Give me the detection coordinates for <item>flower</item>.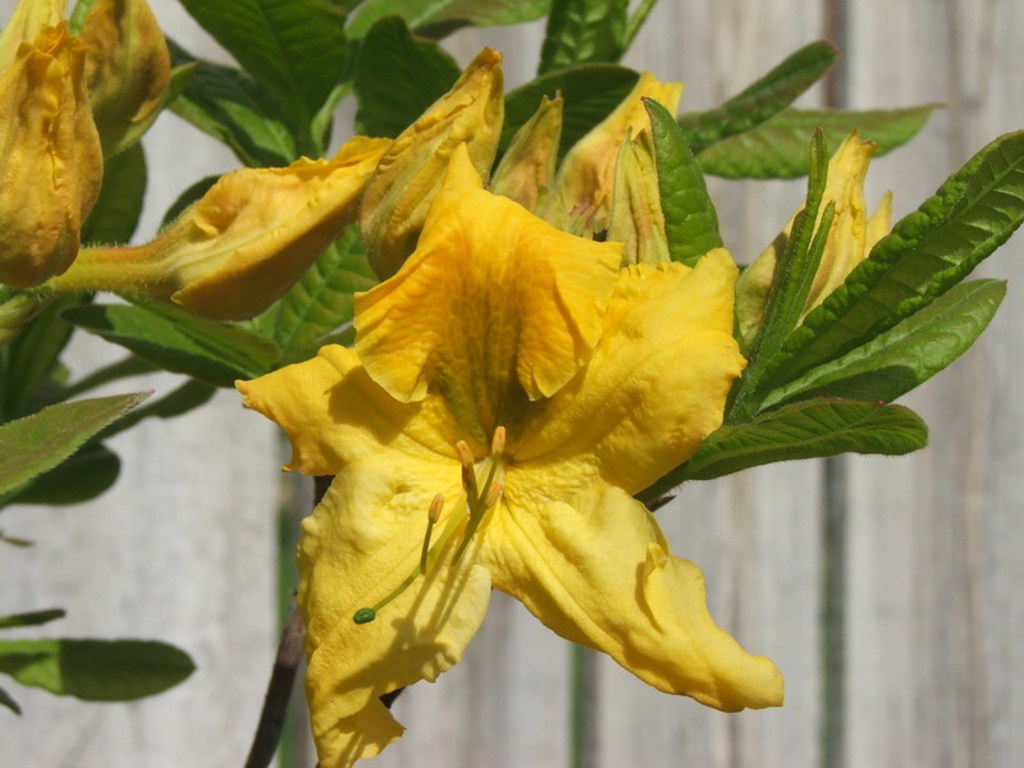
<bbox>262, 127, 755, 694</bbox>.
